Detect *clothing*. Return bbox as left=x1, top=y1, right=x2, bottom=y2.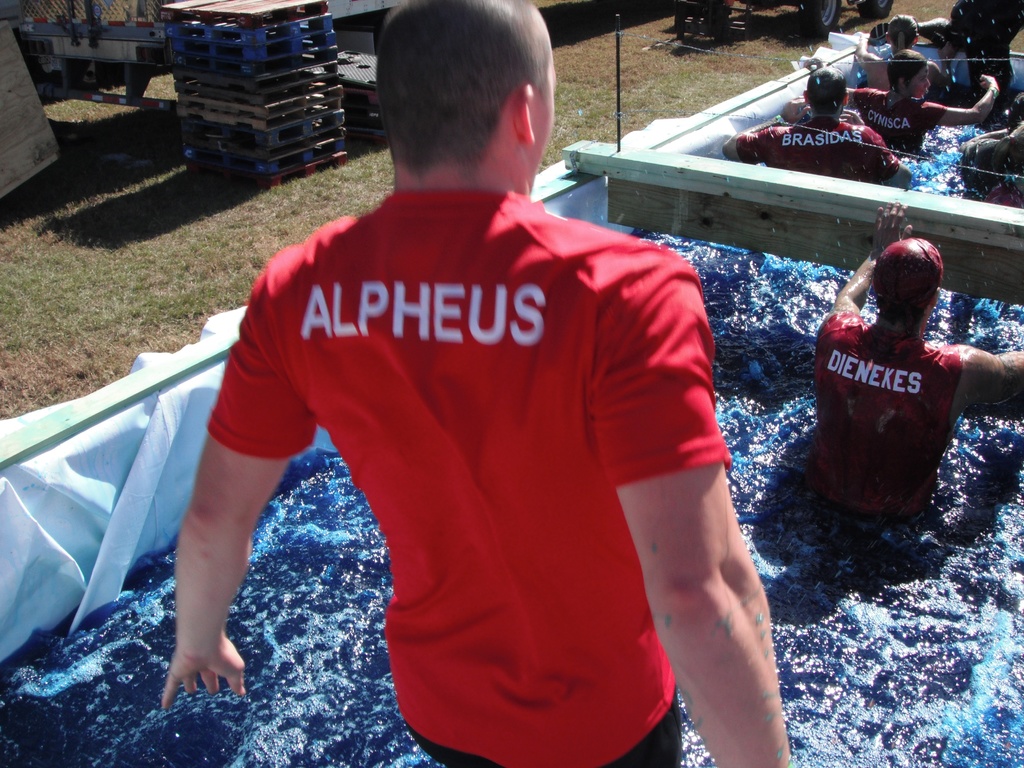
left=935, top=2, right=1023, bottom=84.
